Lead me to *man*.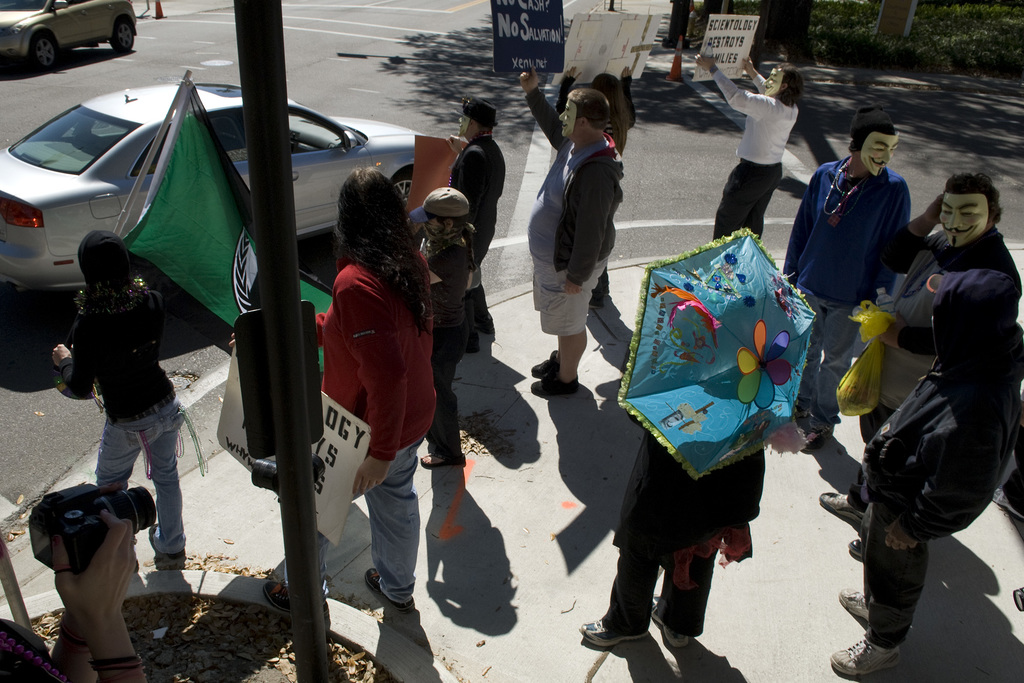
Lead to {"x1": 519, "y1": 68, "x2": 624, "y2": 399}.
